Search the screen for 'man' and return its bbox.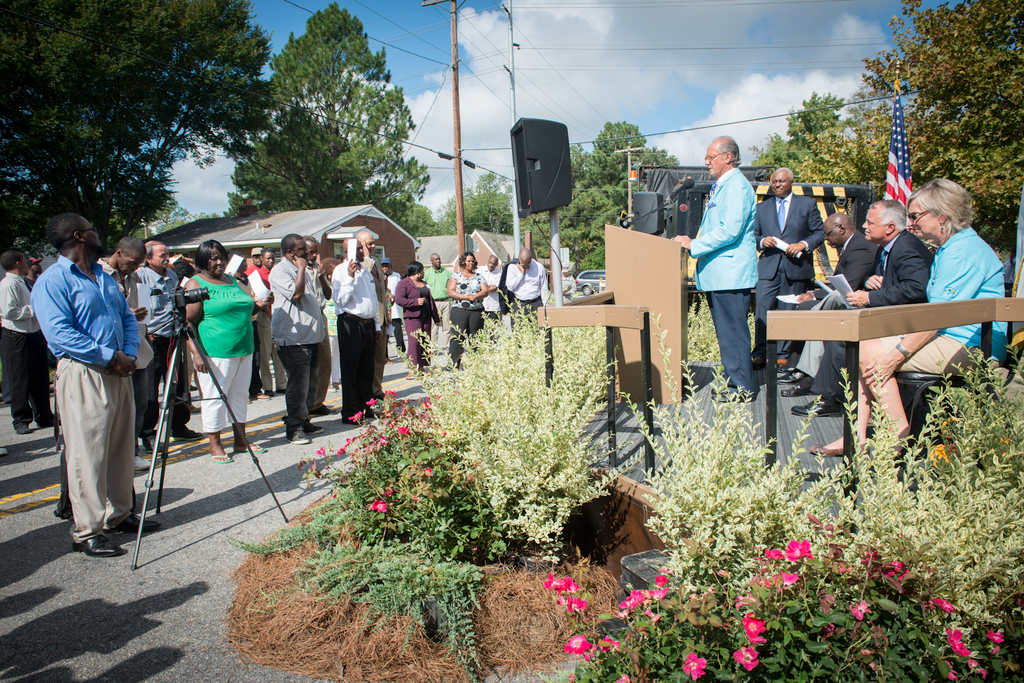
Found: (46, 232, 140, 516).
